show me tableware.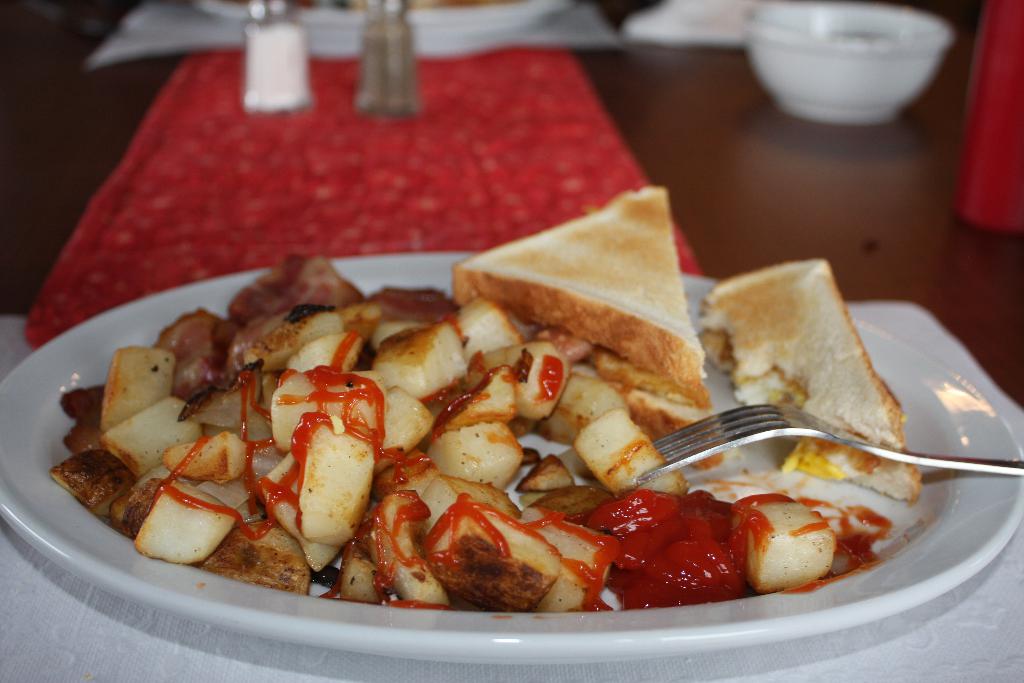
tableware is here: bbox(0, 247, 1023, 671).
